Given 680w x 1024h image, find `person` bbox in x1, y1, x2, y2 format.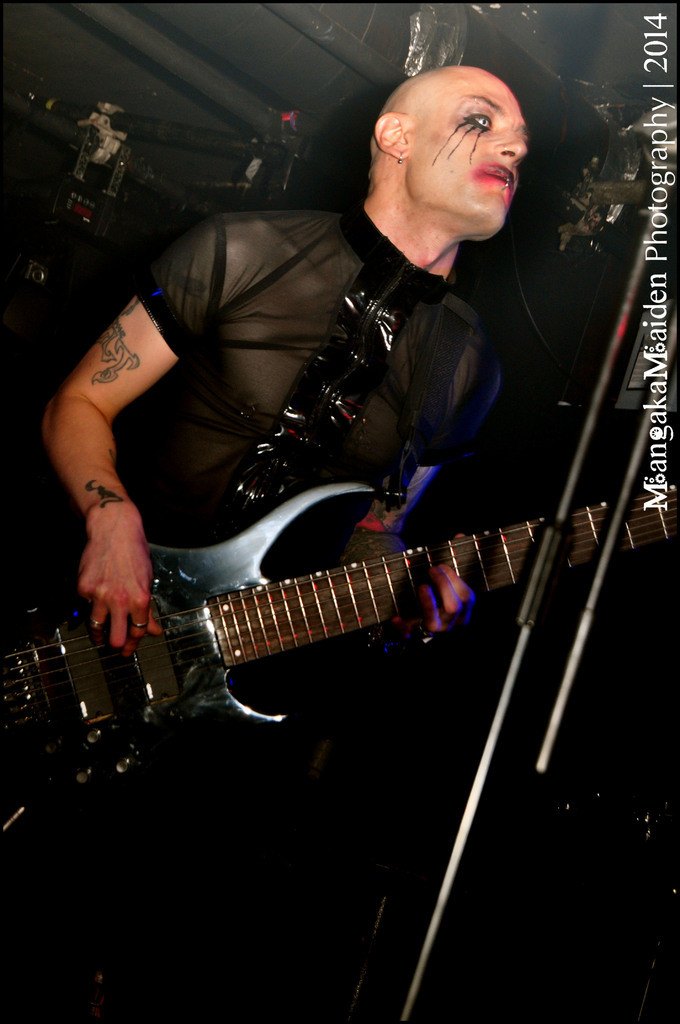
0, 58, 503, 919.
